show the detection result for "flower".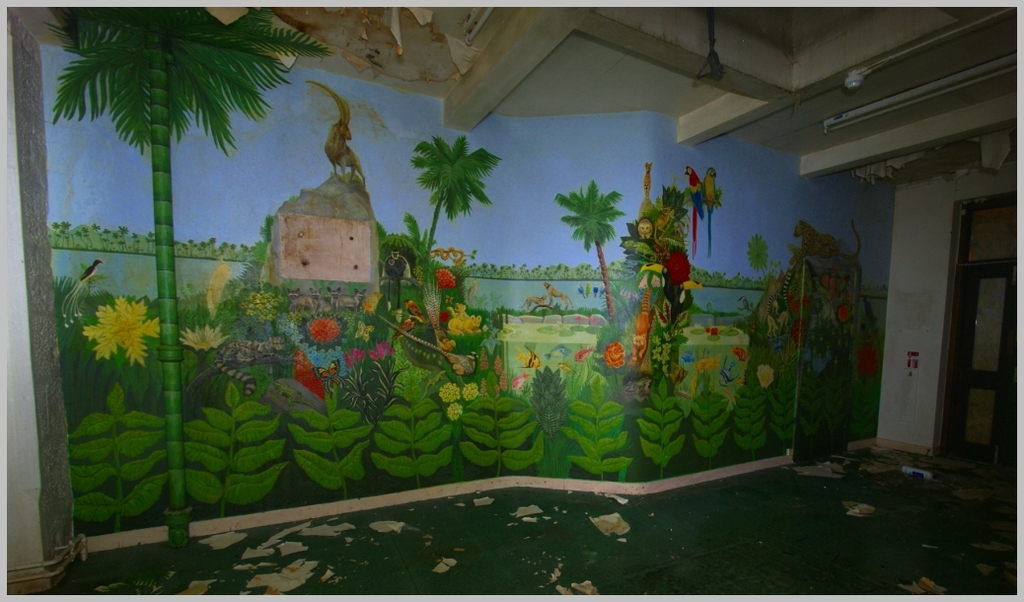
[x1=730, y1=346, x2=752, y2=367].
